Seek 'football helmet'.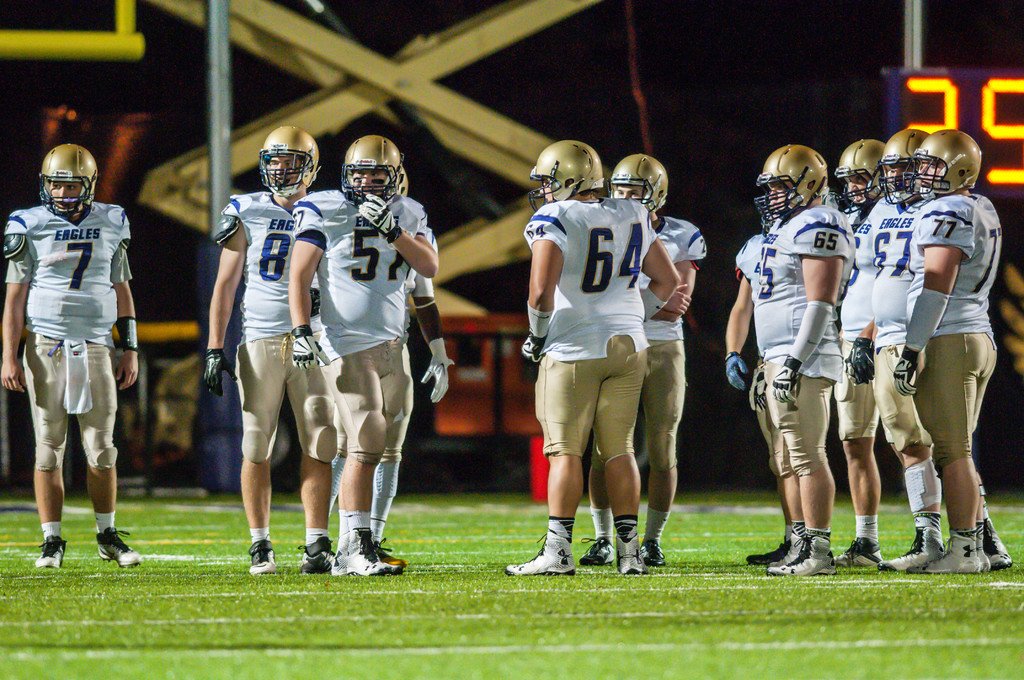
528 135 608 213.
